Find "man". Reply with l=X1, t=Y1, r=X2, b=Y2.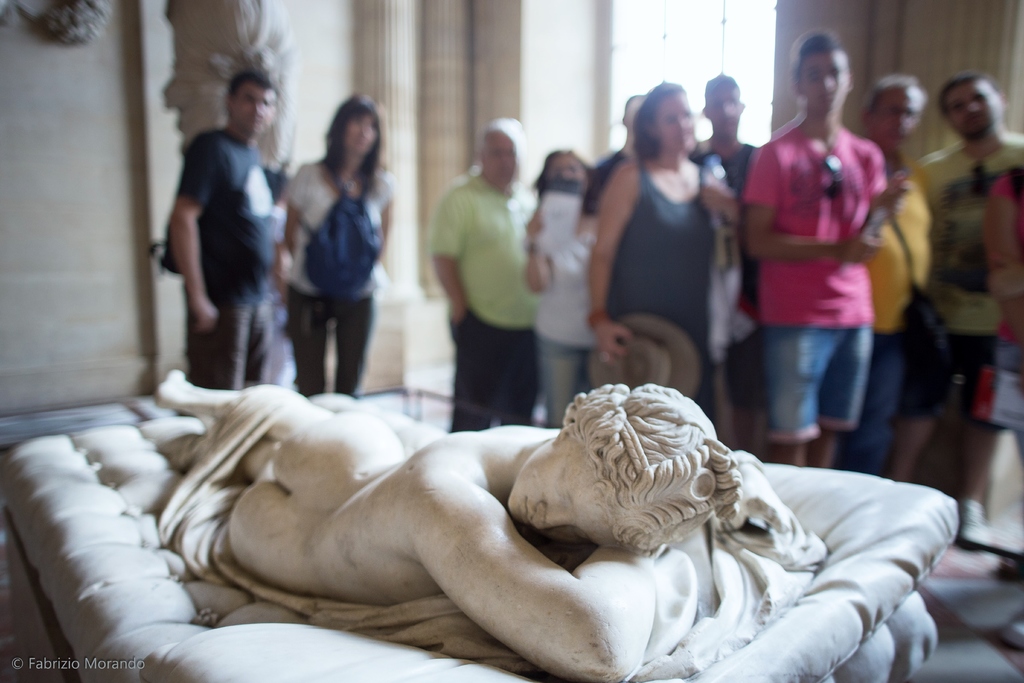
l=922, t=73, r=1023, b=516.
